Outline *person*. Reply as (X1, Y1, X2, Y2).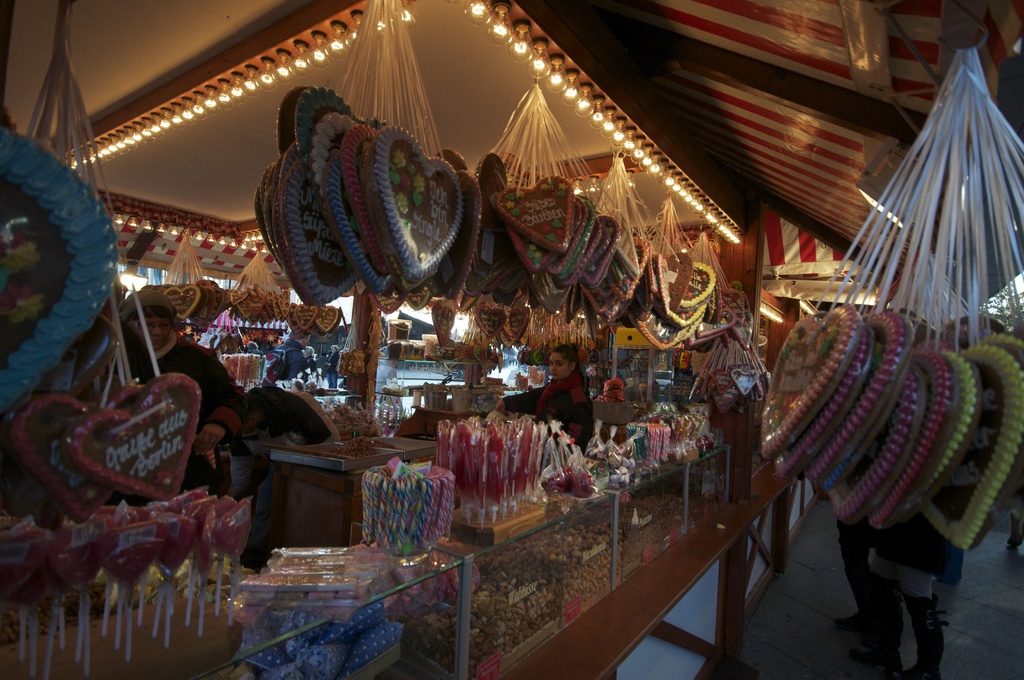
(123, 293, 240, 490).
